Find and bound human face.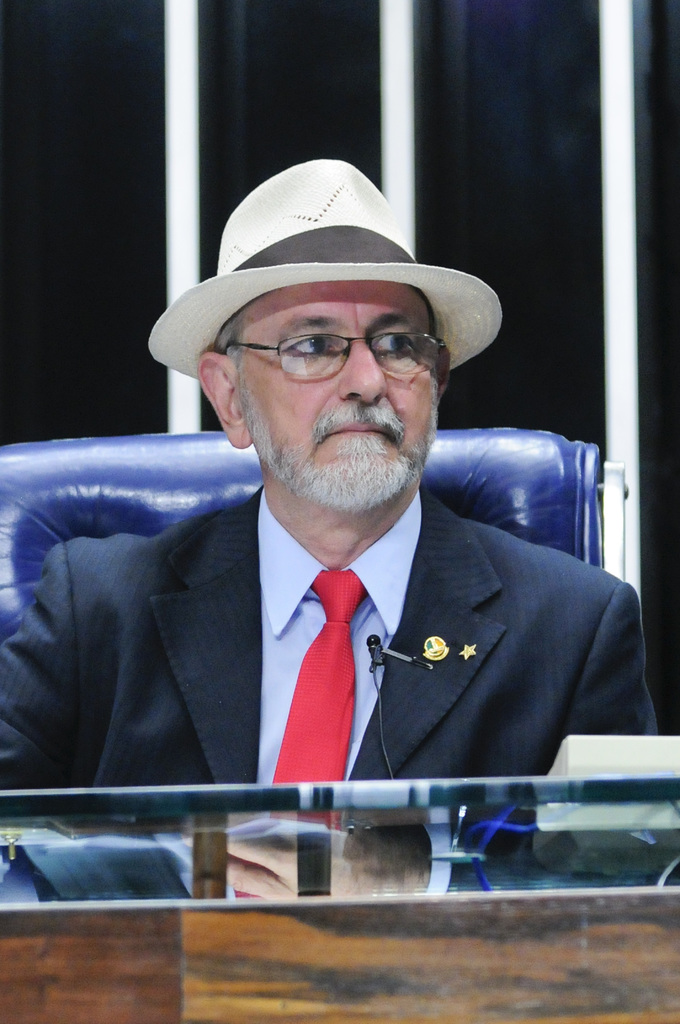
Bound: box(234, 278, 439, 504).
